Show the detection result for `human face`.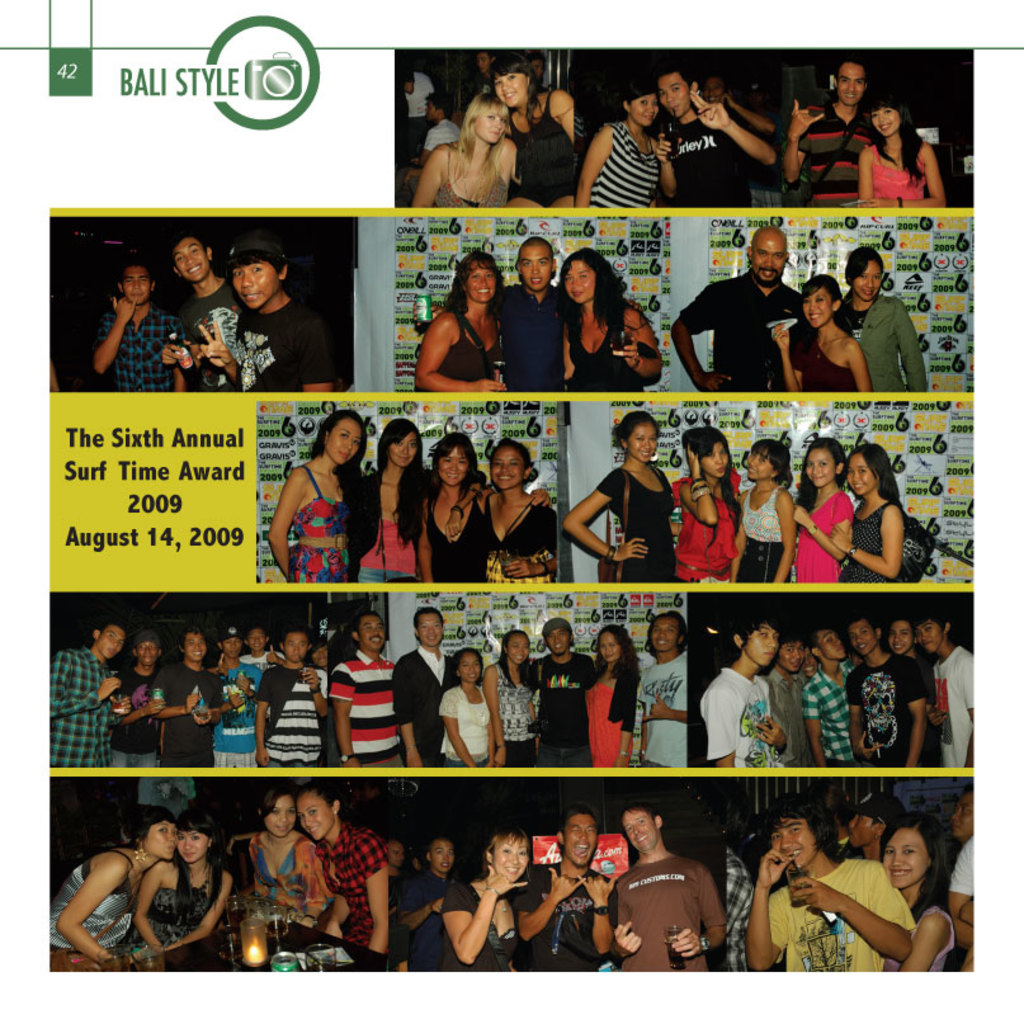
detection(187, 634, 207, 661).
